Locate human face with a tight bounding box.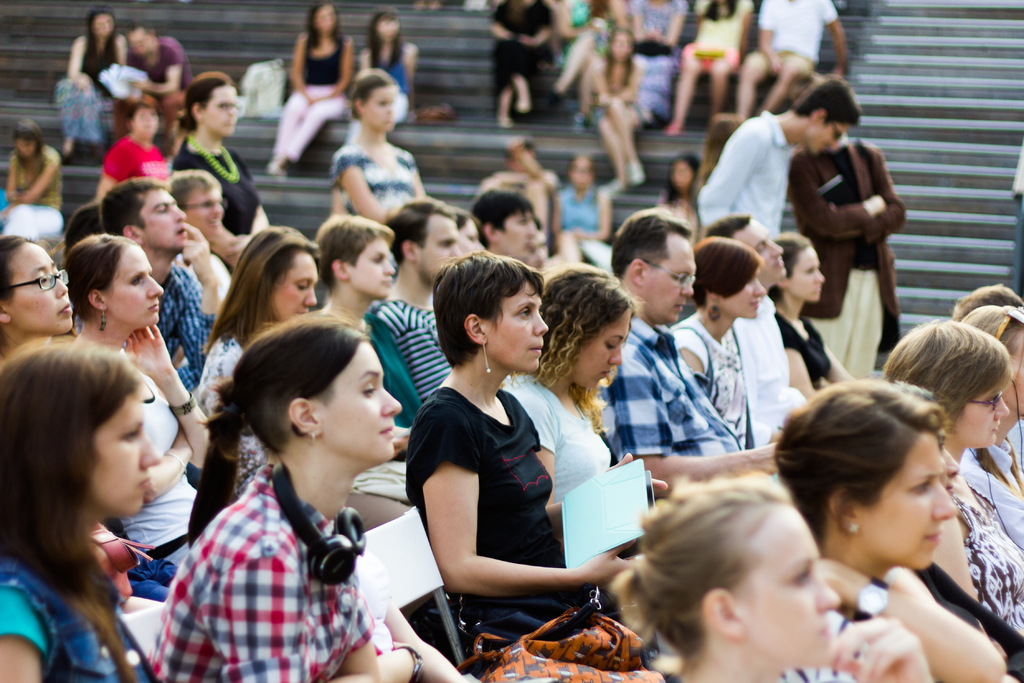
bbox=(640, 236, 692, 325).
